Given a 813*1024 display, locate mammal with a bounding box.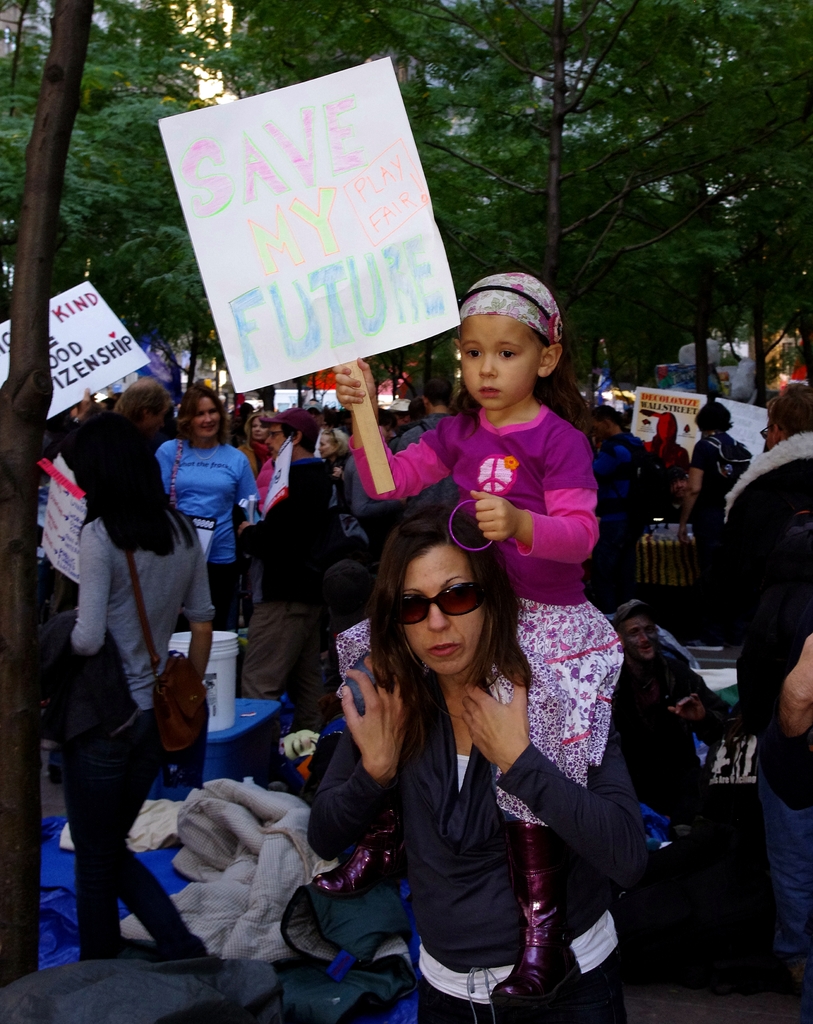
Located: locate(611, 601, 735, 826).
